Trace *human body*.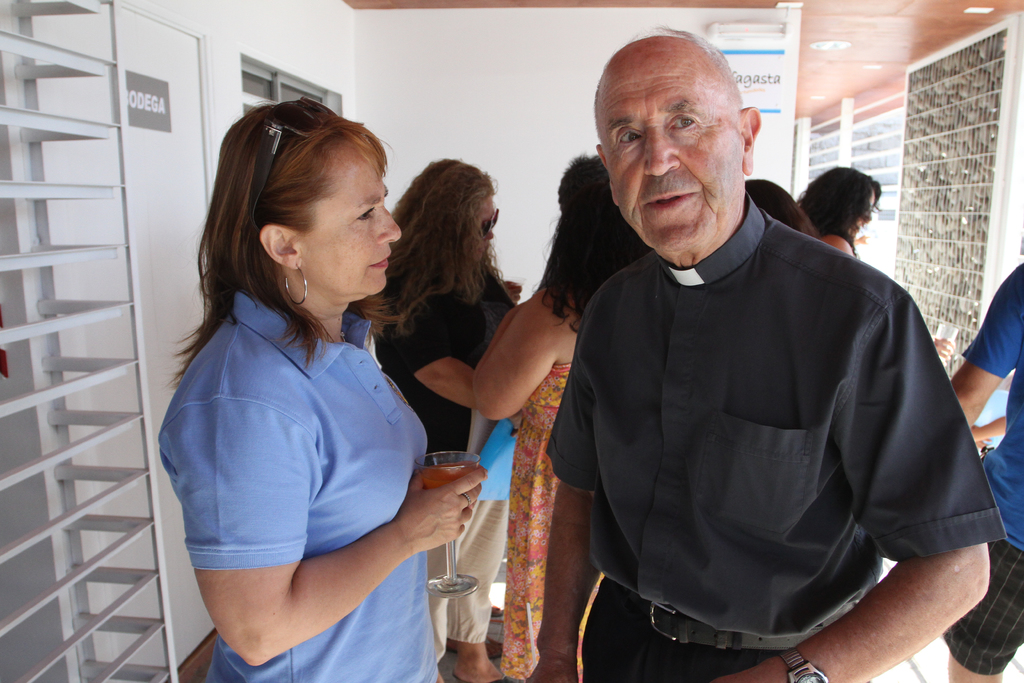
Traced to {"left": 526, "top": 26, "right": 1005, "bottom": 682}.
